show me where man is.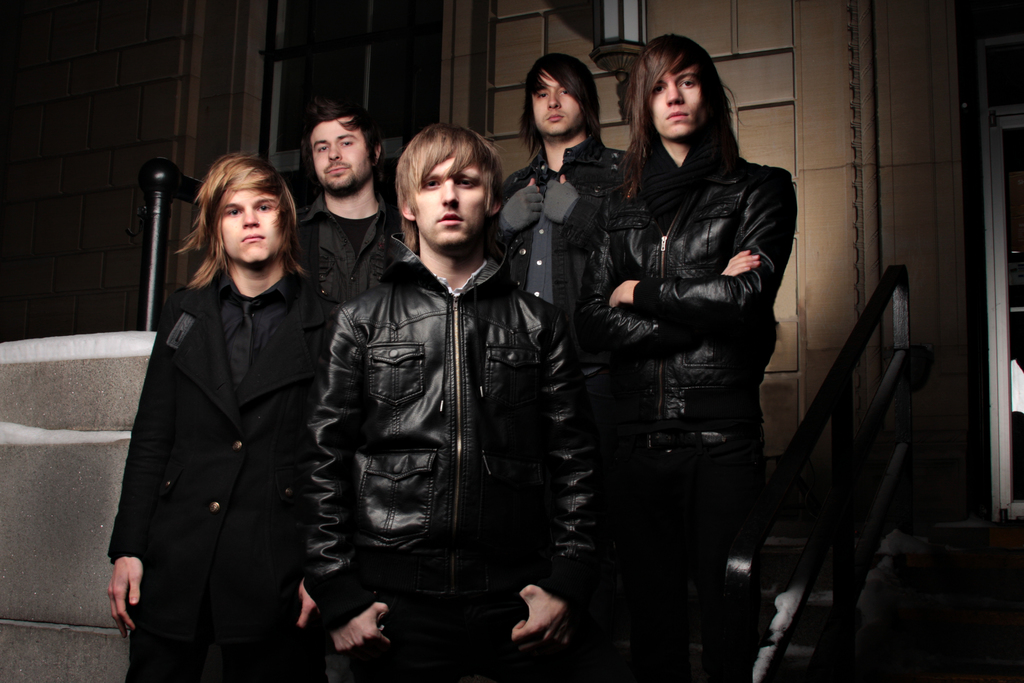
man is at (587,0,809,645).
